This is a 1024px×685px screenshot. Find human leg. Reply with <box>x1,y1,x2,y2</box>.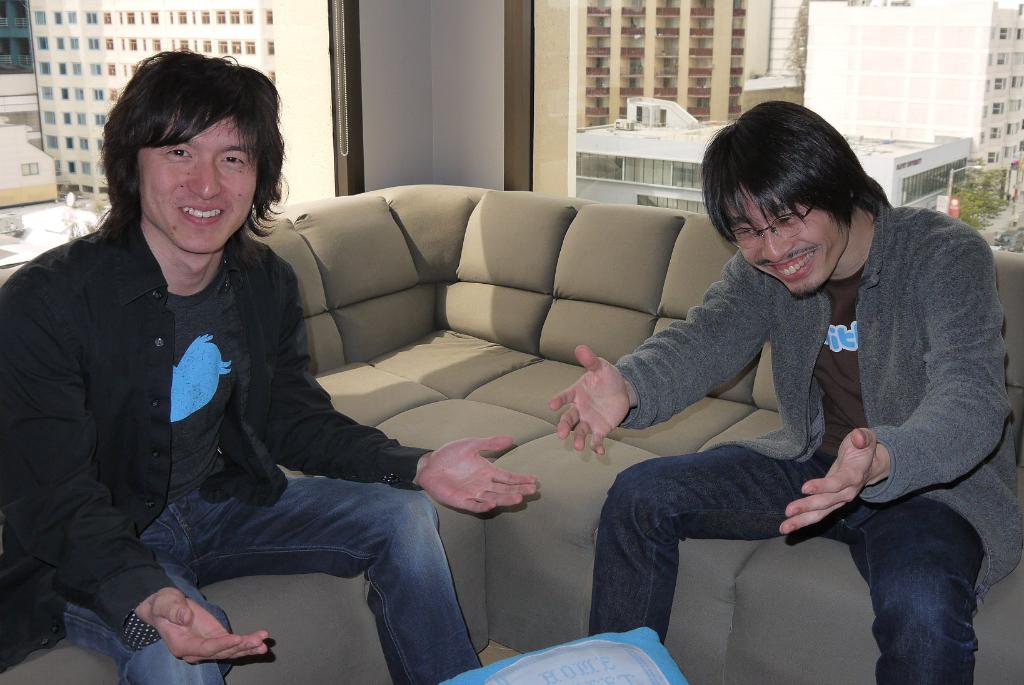
<box>580,456,816,646</box>.
